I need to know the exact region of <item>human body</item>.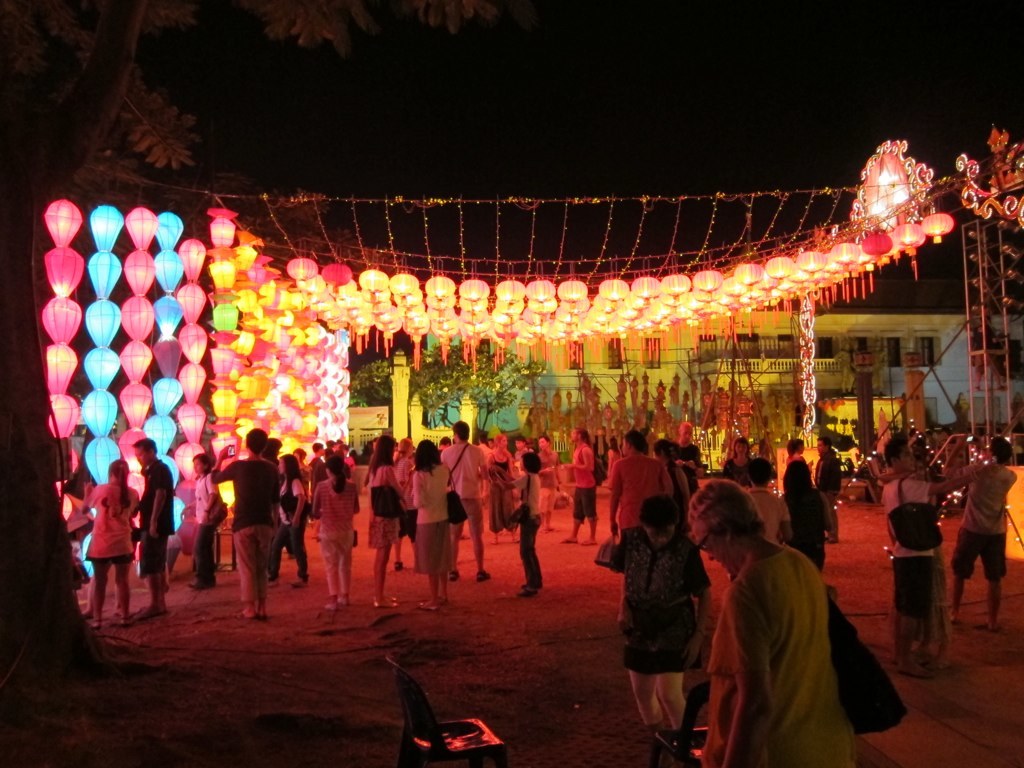
Region: pyautogui.locateOnScreen(185, 453, 221, 589).
